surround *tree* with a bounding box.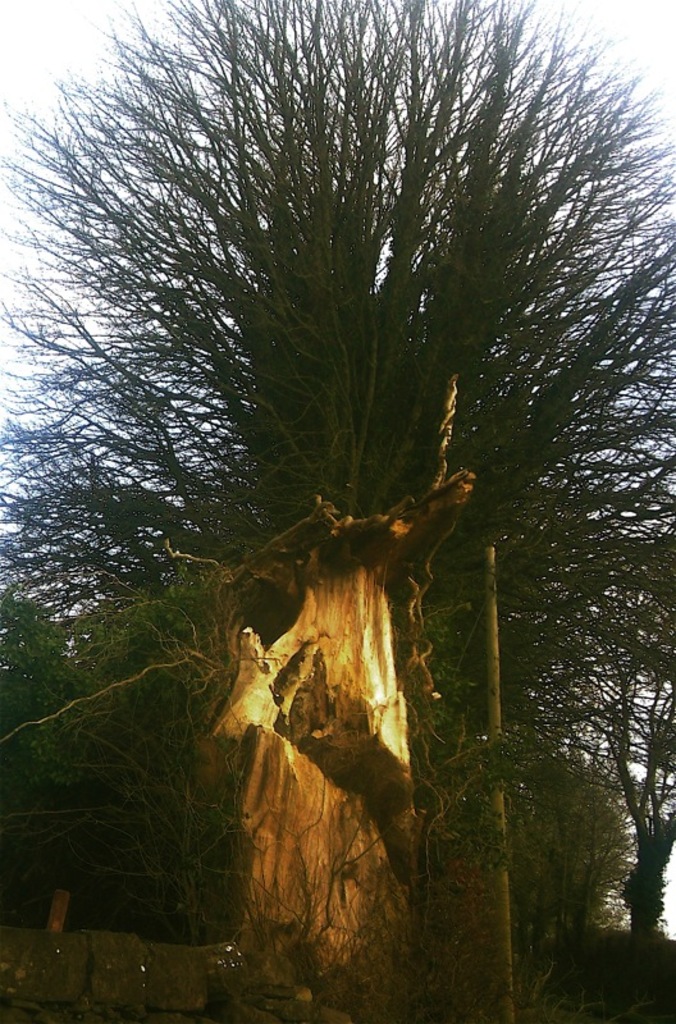
504, 727, 643, 1010.
